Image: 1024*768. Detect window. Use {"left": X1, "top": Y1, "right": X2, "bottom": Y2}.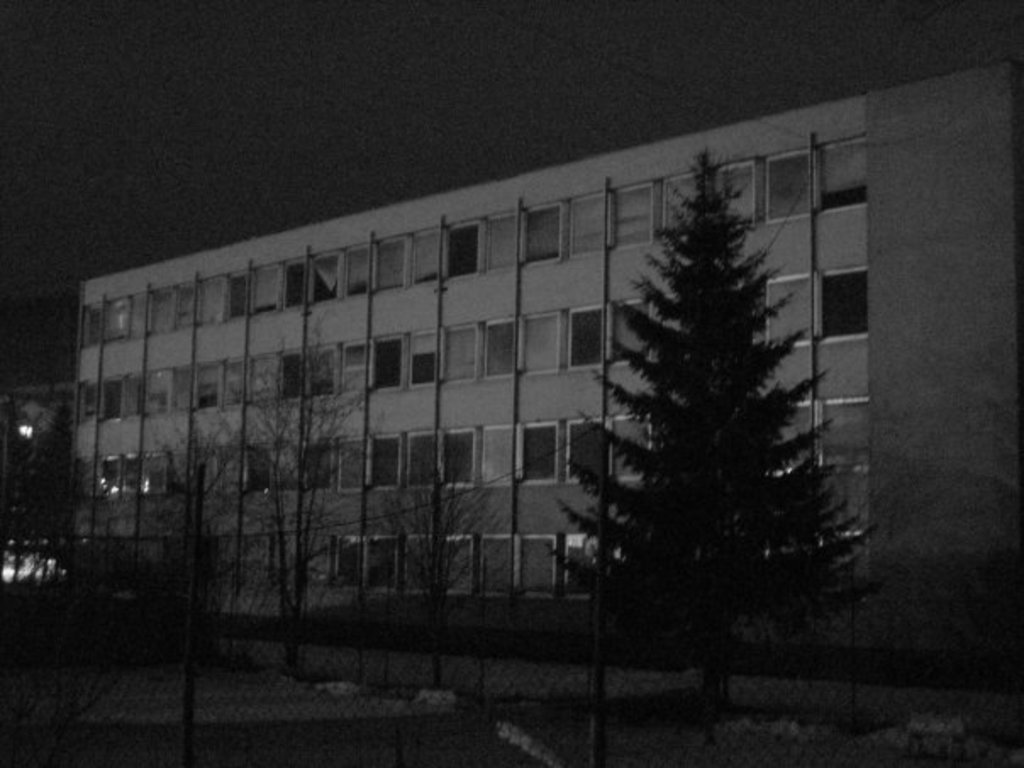
{"left": 86, "top": 517, "right": 871, "bottom": 595}.
